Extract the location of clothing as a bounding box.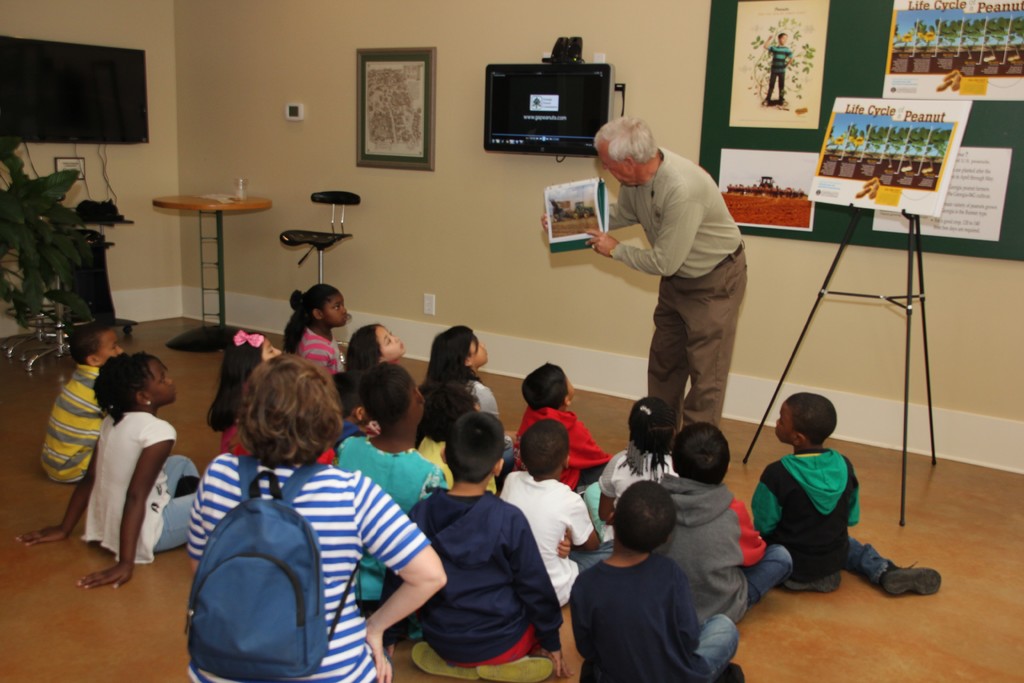
[x1=573, y1=438, x2=684, y2=544].
